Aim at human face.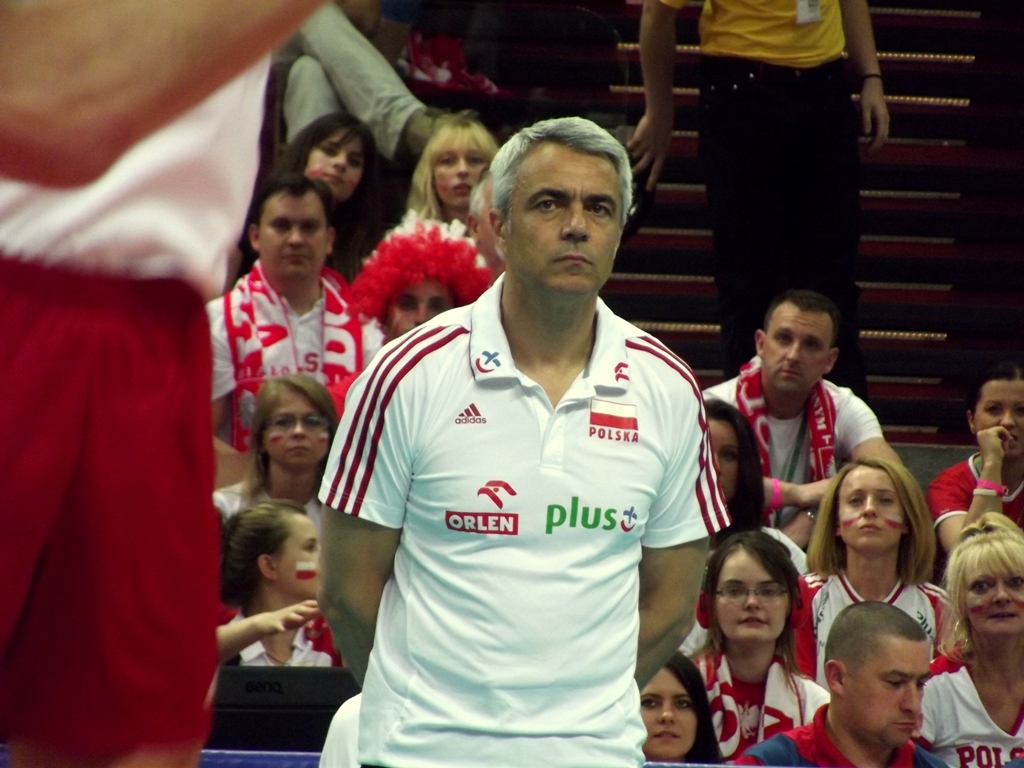
Aimed at (838,468,903,547).
